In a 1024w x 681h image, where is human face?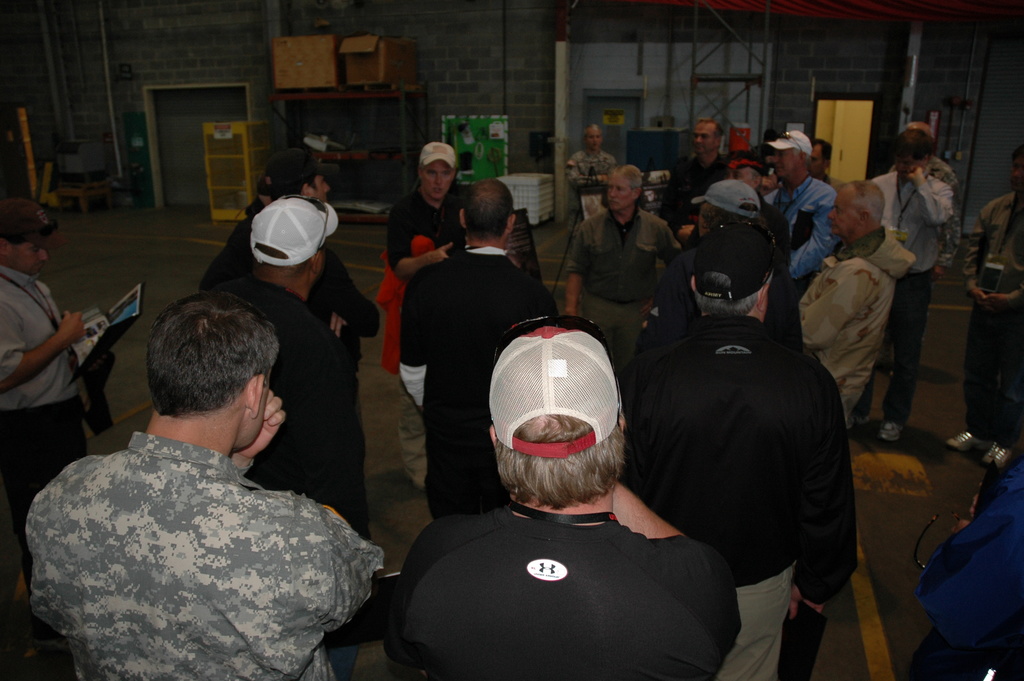
[left=591, top=129, right=602, bottom=149].
